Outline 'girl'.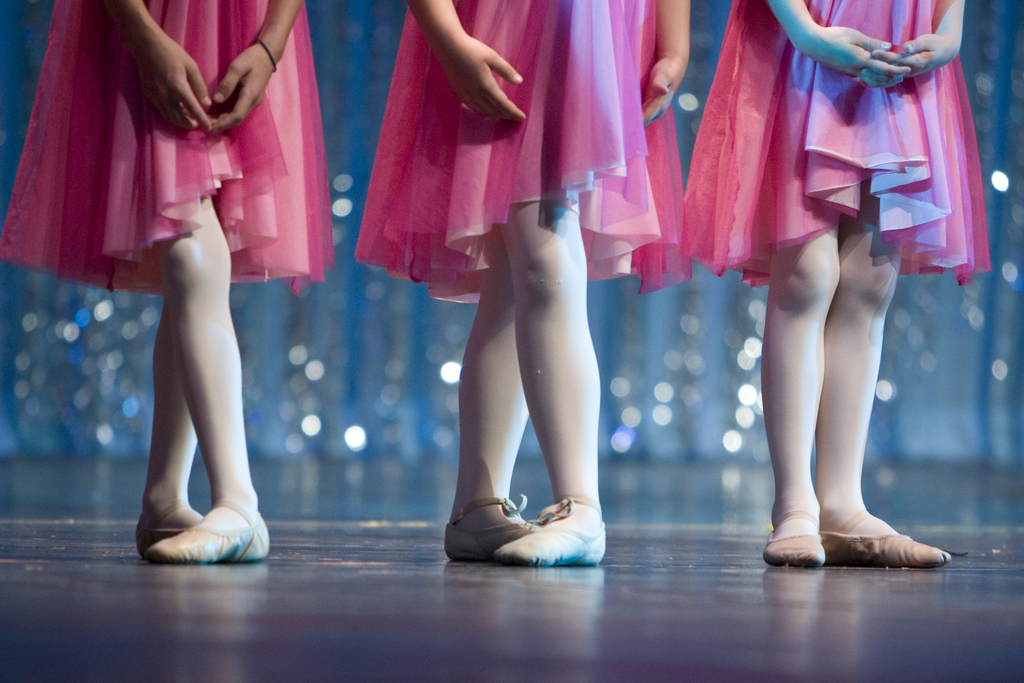
Outline: box=[347, 0, 685, 579].
